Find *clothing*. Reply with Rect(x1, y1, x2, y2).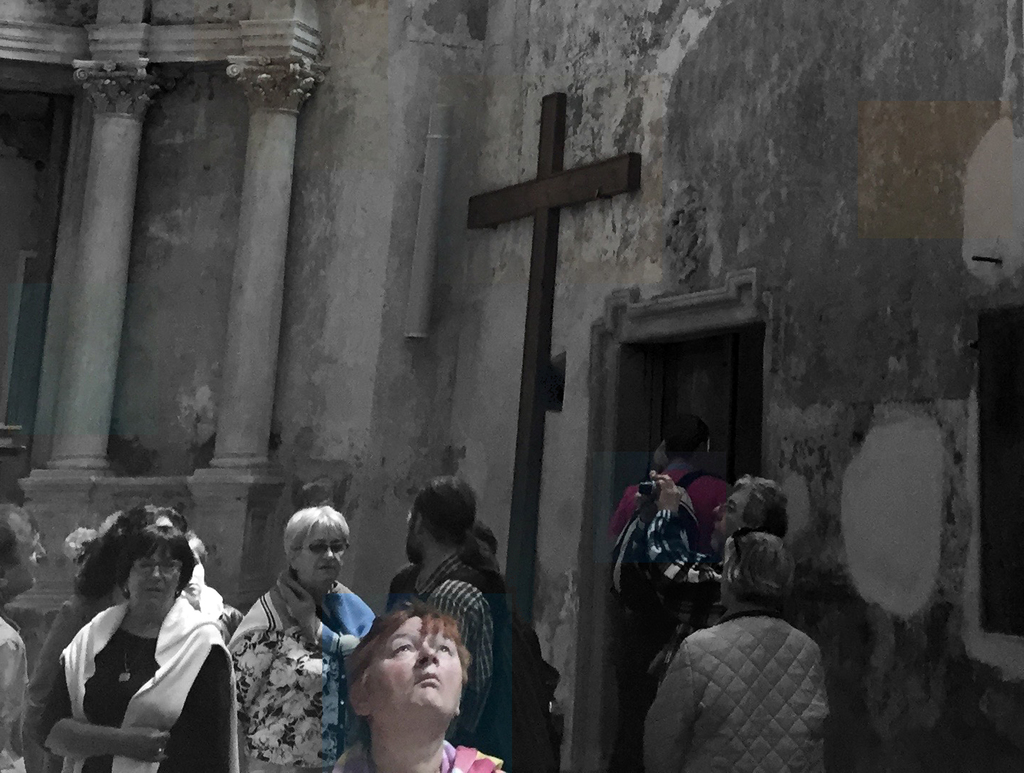
Rect(418, 545, 527, 772).
